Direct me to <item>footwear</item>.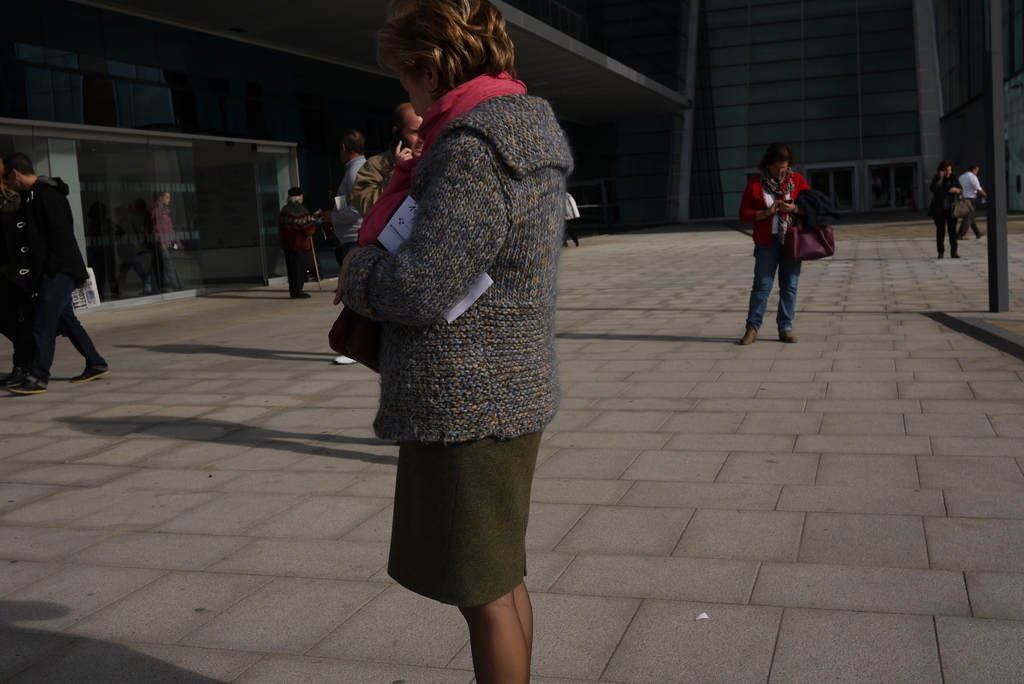
Direction: <region>776, 329, 801, 343</region>.
